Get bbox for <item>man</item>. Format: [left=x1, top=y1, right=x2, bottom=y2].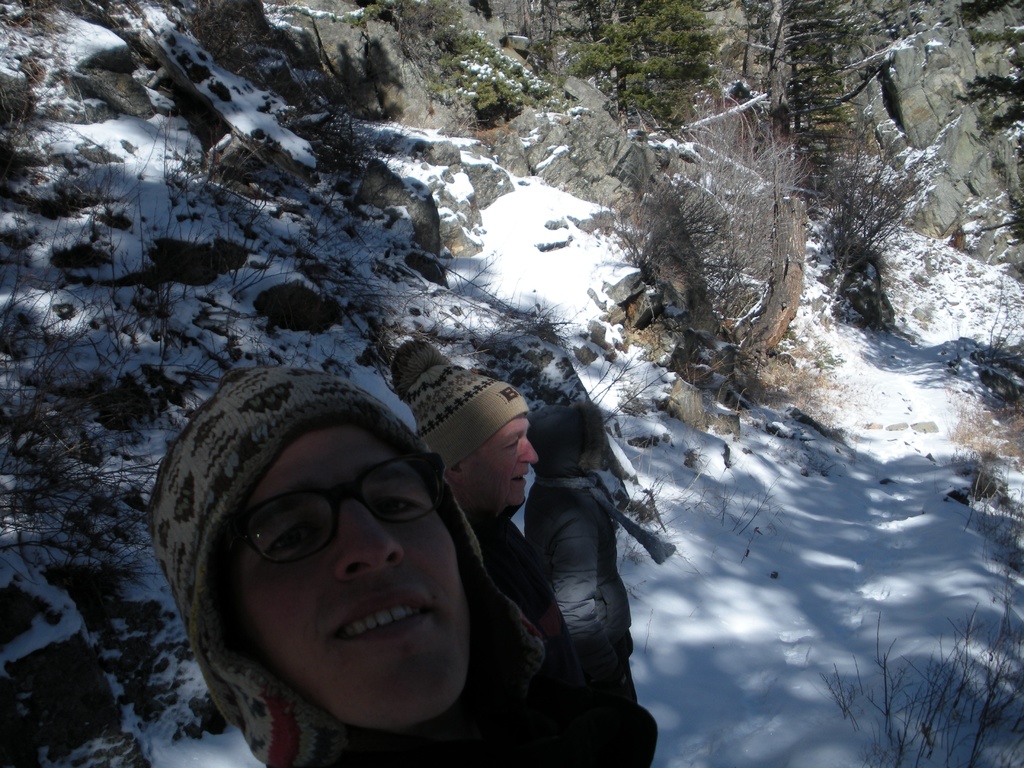
[left=515, top=401, right=668, bottom=764].
